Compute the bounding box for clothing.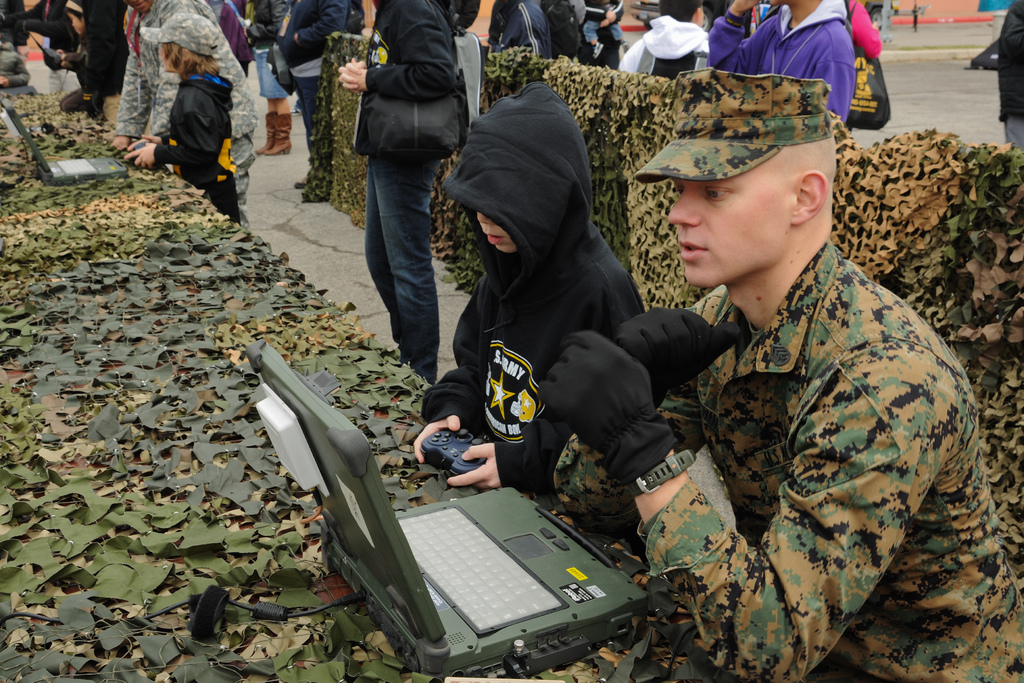
[left=424, top=81, right=692, bottom=558].
